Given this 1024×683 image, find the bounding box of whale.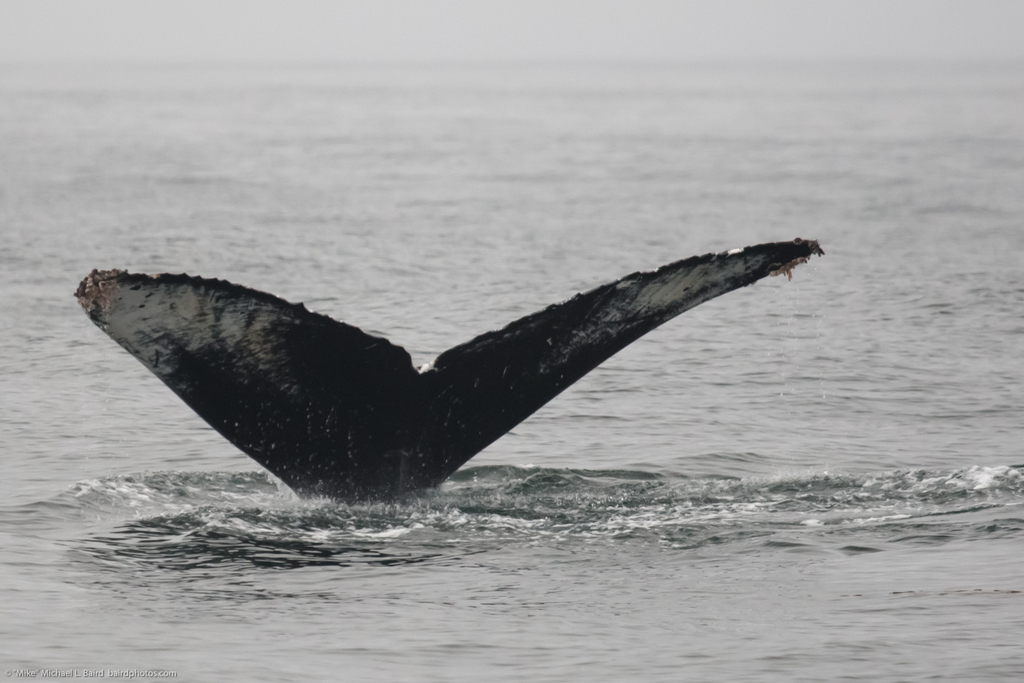
72, 247, 820, 504.
